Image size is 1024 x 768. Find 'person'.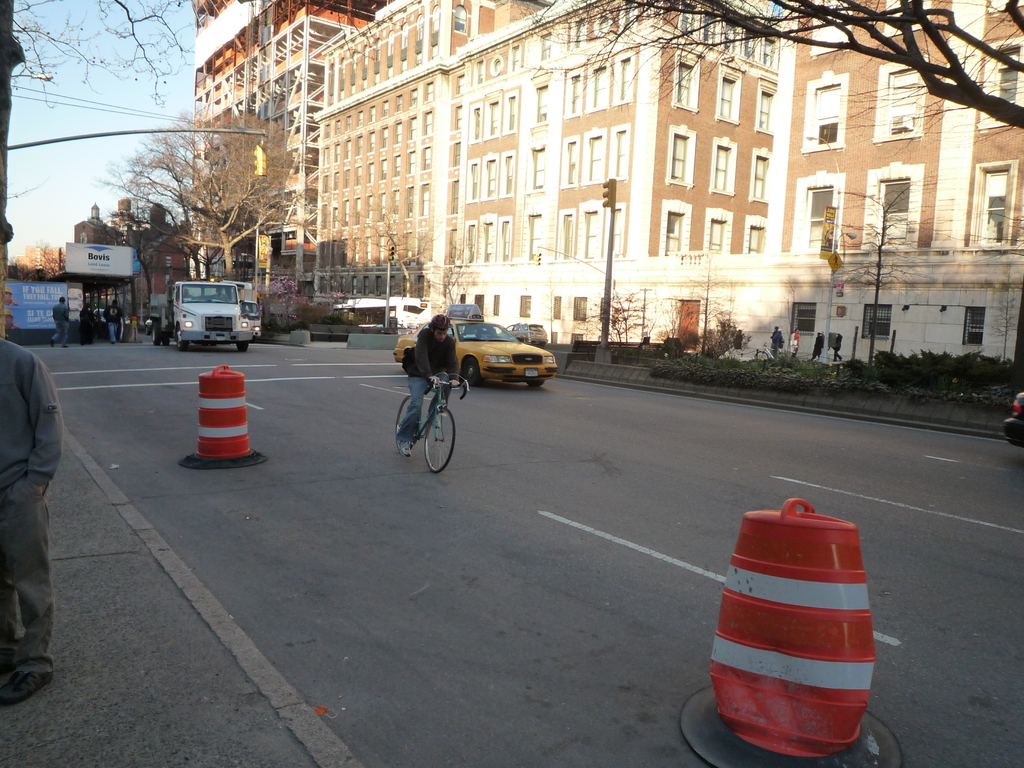
831 332 842 362.
